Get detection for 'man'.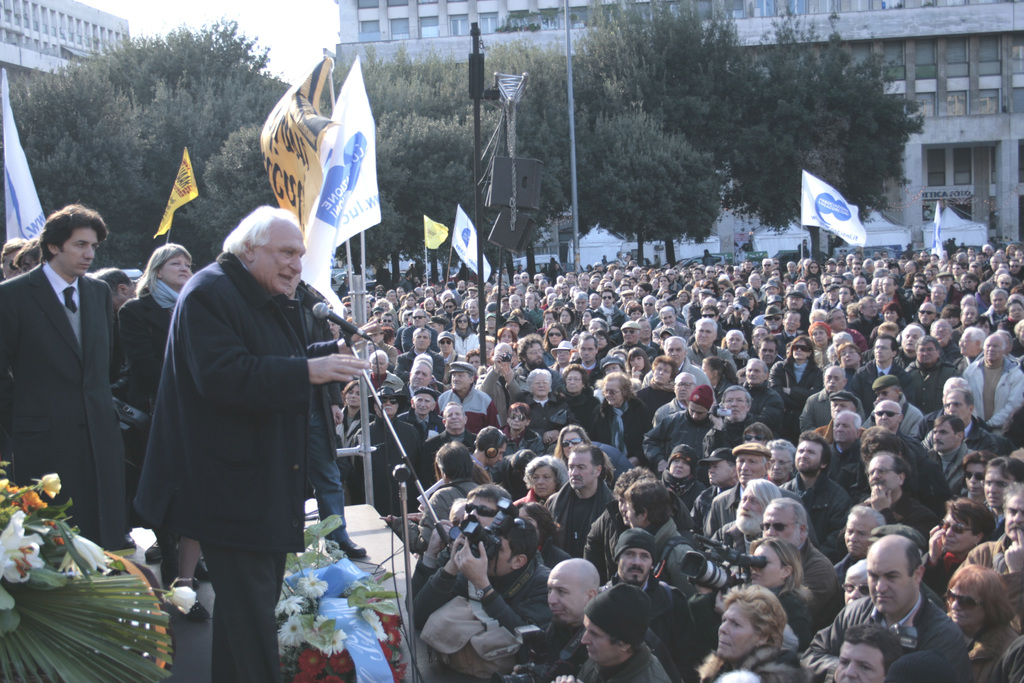
Detection: 845, 252, 852, 265.
